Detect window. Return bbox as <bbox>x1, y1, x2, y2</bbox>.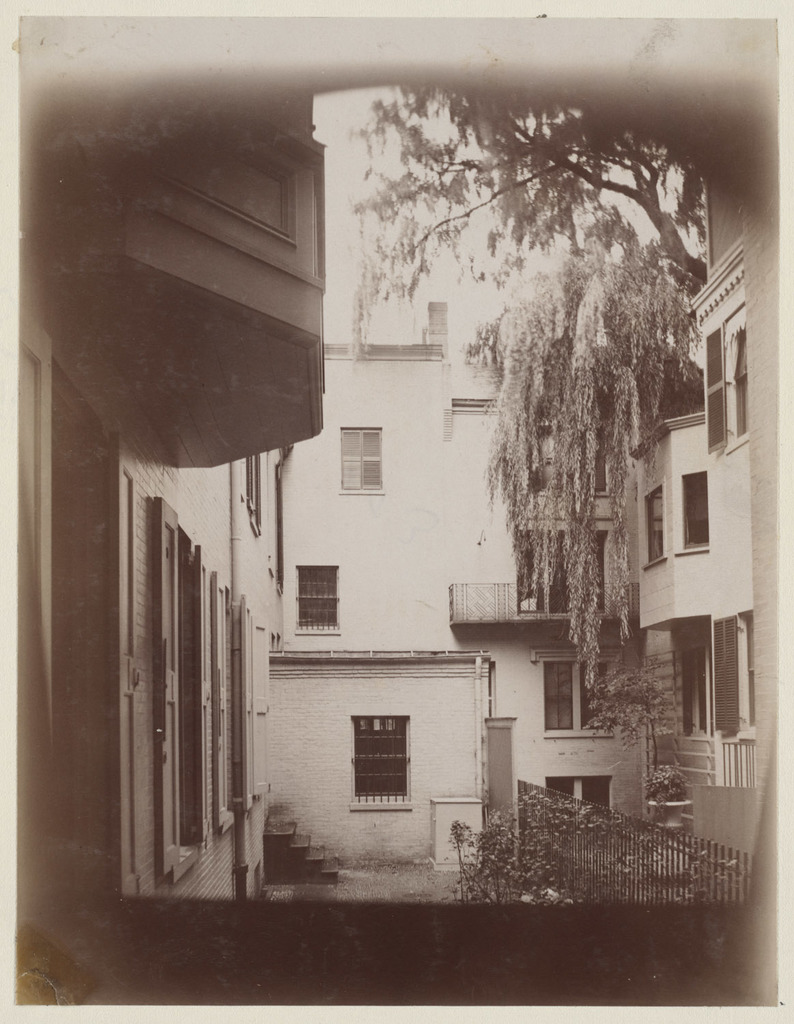
<bbox>513, 537, 605, 613</bbox>.
